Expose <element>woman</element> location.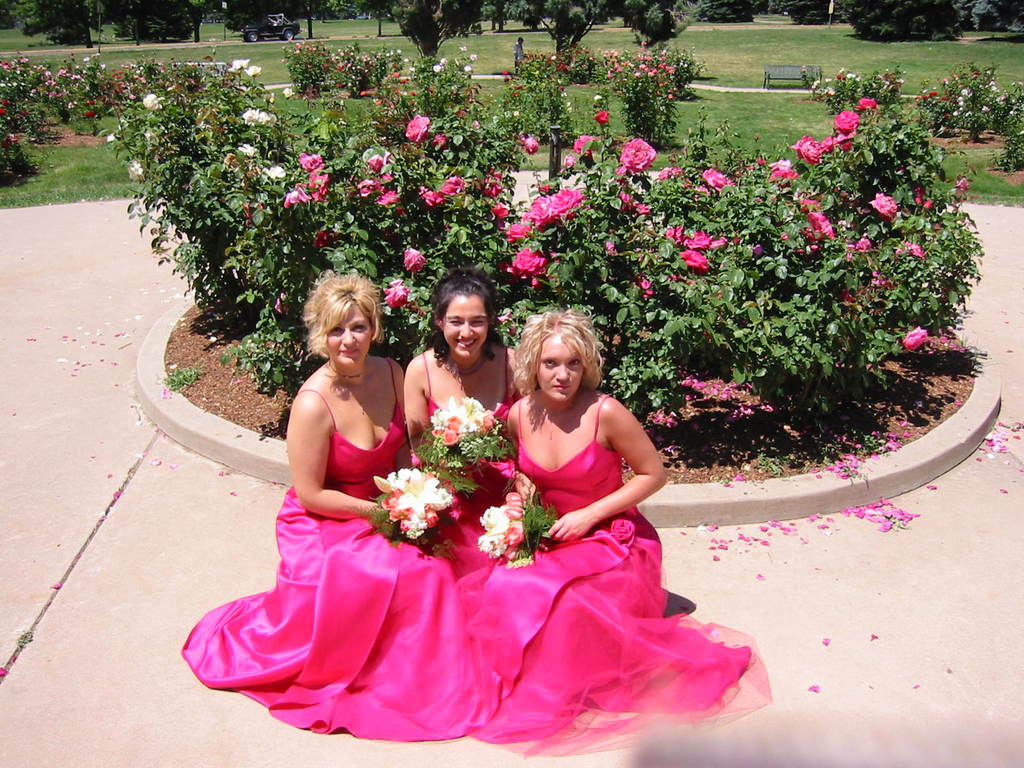
Exposed at <box>393,273,554,737</box>.
